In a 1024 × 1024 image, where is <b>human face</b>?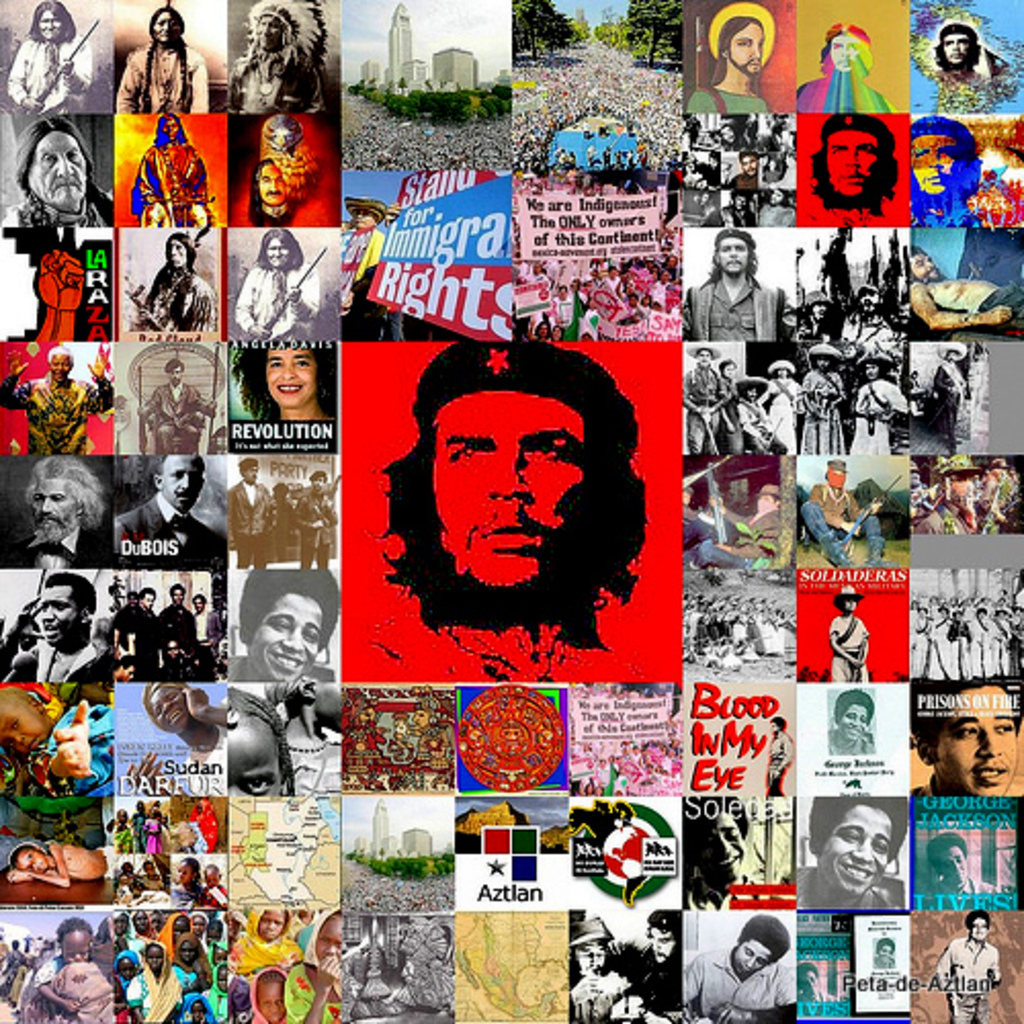
bbox=(14, 844, 49, 874).
